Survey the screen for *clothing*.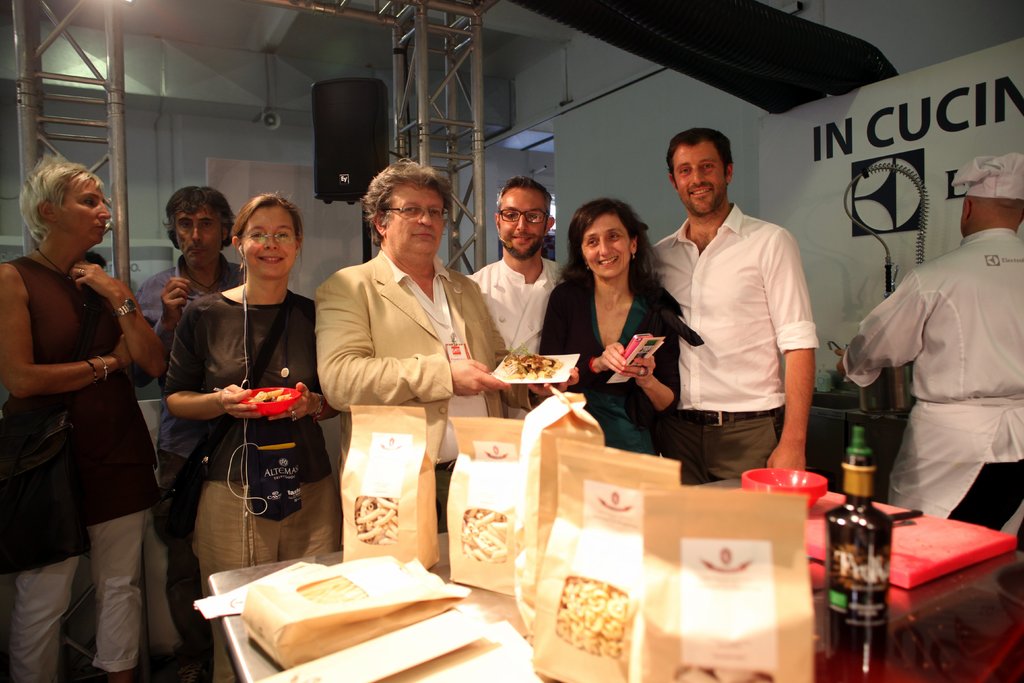
Survey found: <bbox>300, 239, 534, 532</bbox>.
